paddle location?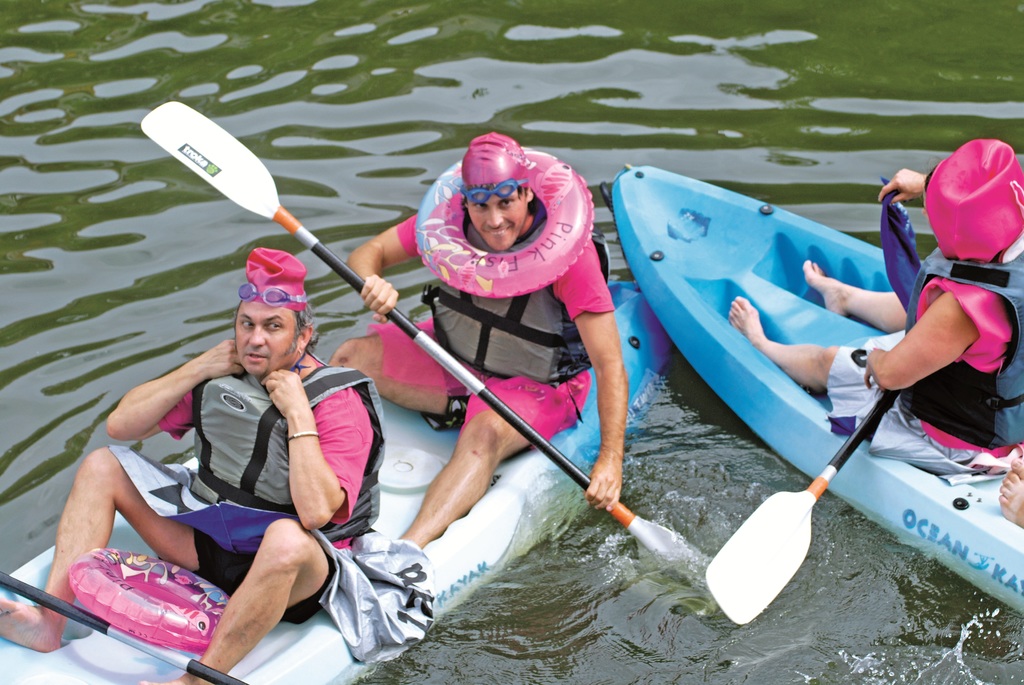
BBox(703, 391, 897, 629)
